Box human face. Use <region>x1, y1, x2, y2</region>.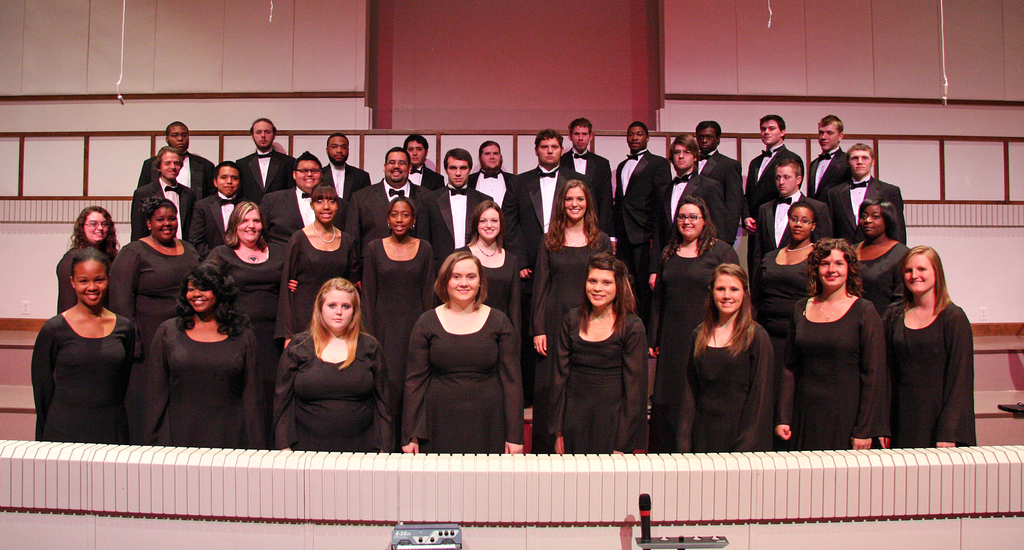
<region>321, 289, 354, 332</region>.
